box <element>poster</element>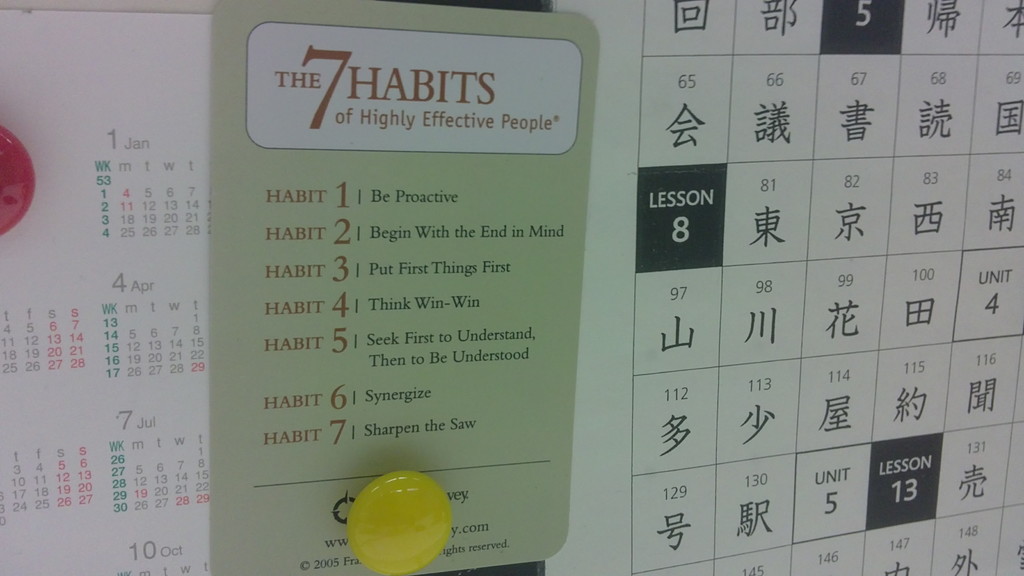
rect(554, 0, 1023, 575)
